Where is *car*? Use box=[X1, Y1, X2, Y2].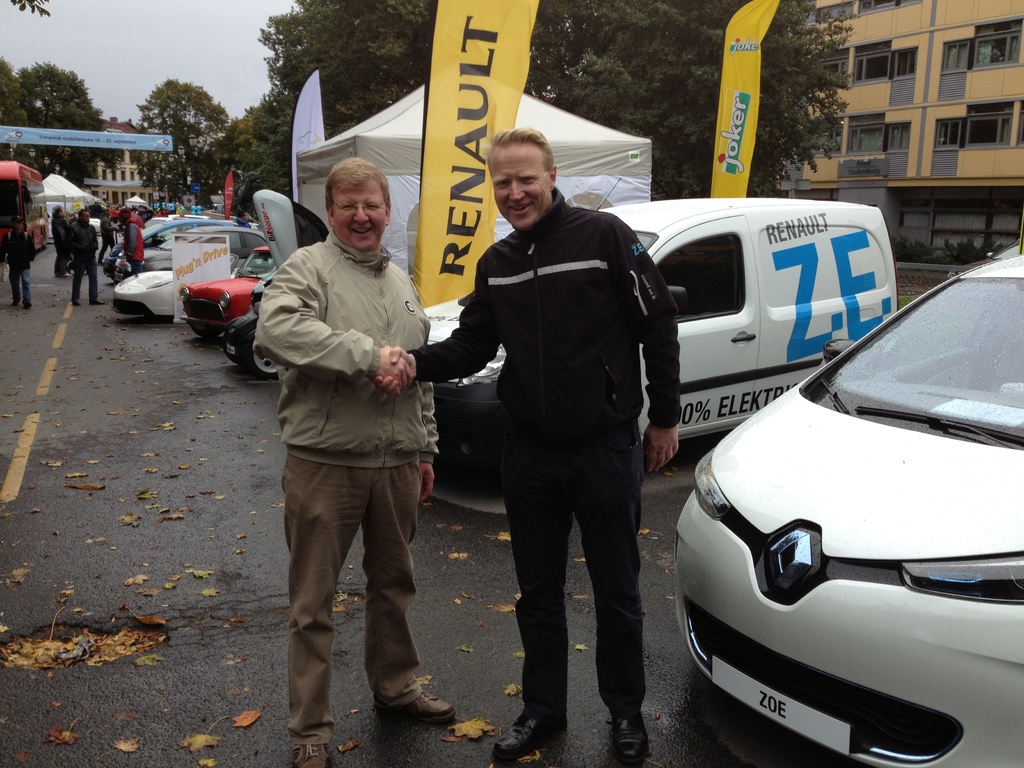
box=[106, 252, 246, 321].
